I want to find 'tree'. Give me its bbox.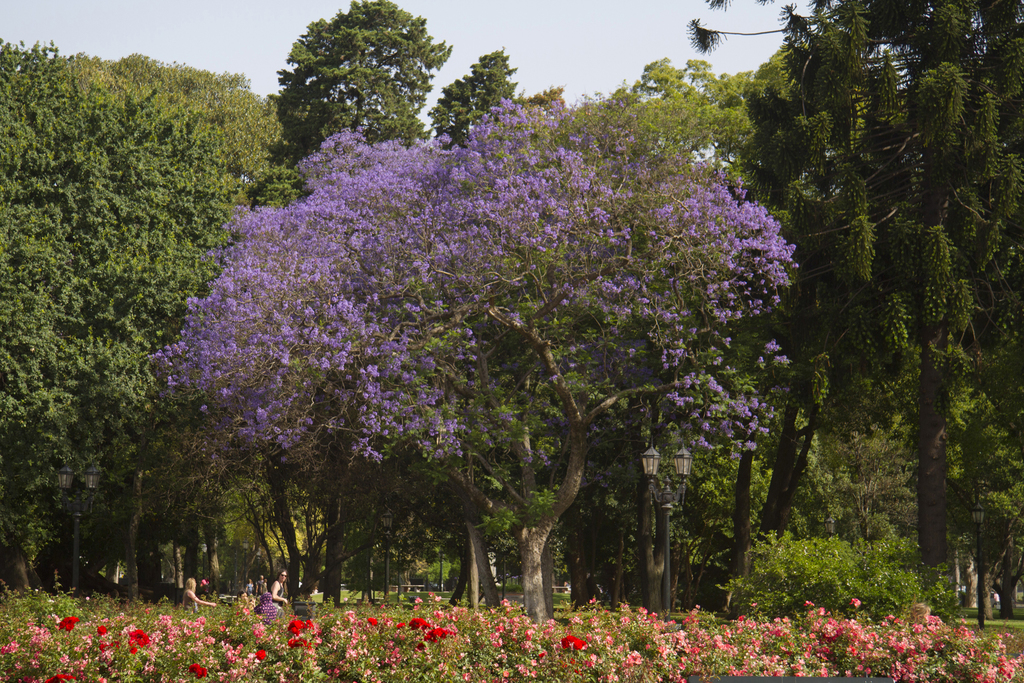
select_region(426, 50, 520, 148).
